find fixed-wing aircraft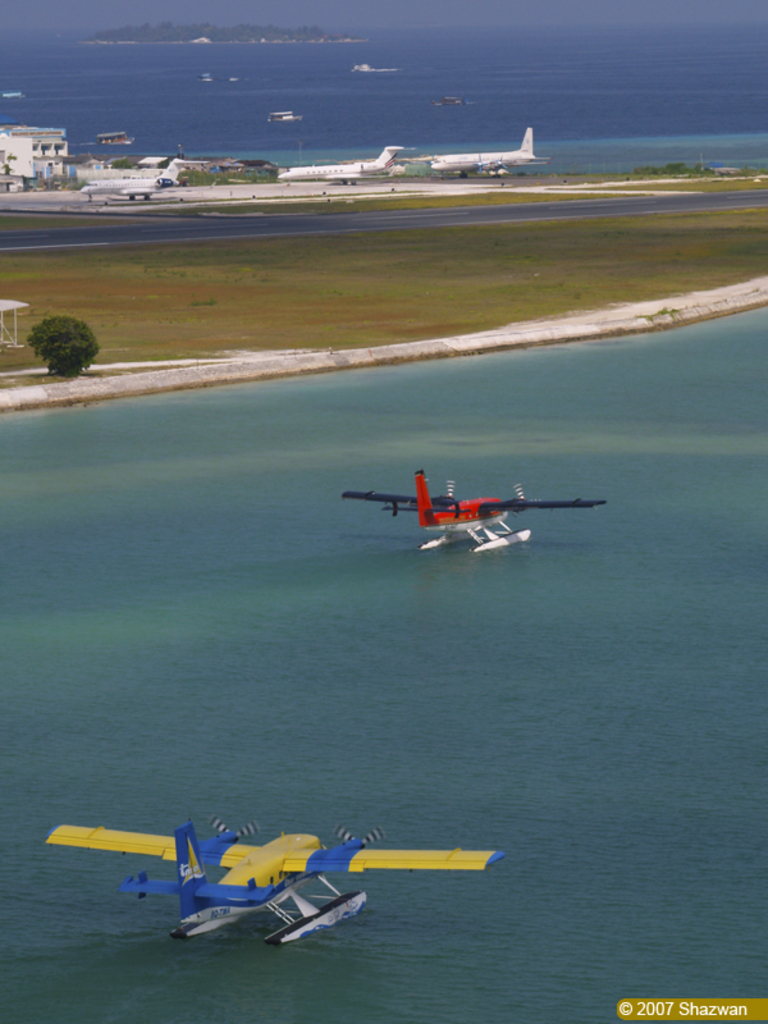
335/461/600/562
